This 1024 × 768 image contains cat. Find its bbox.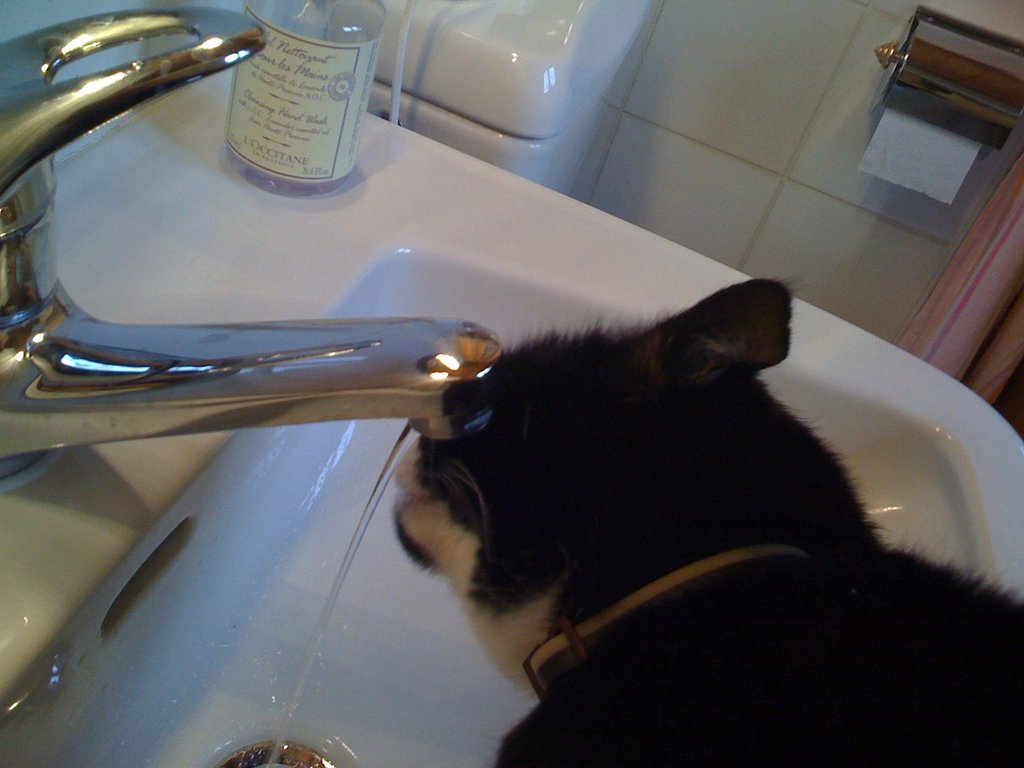
388 274 1023 767.
